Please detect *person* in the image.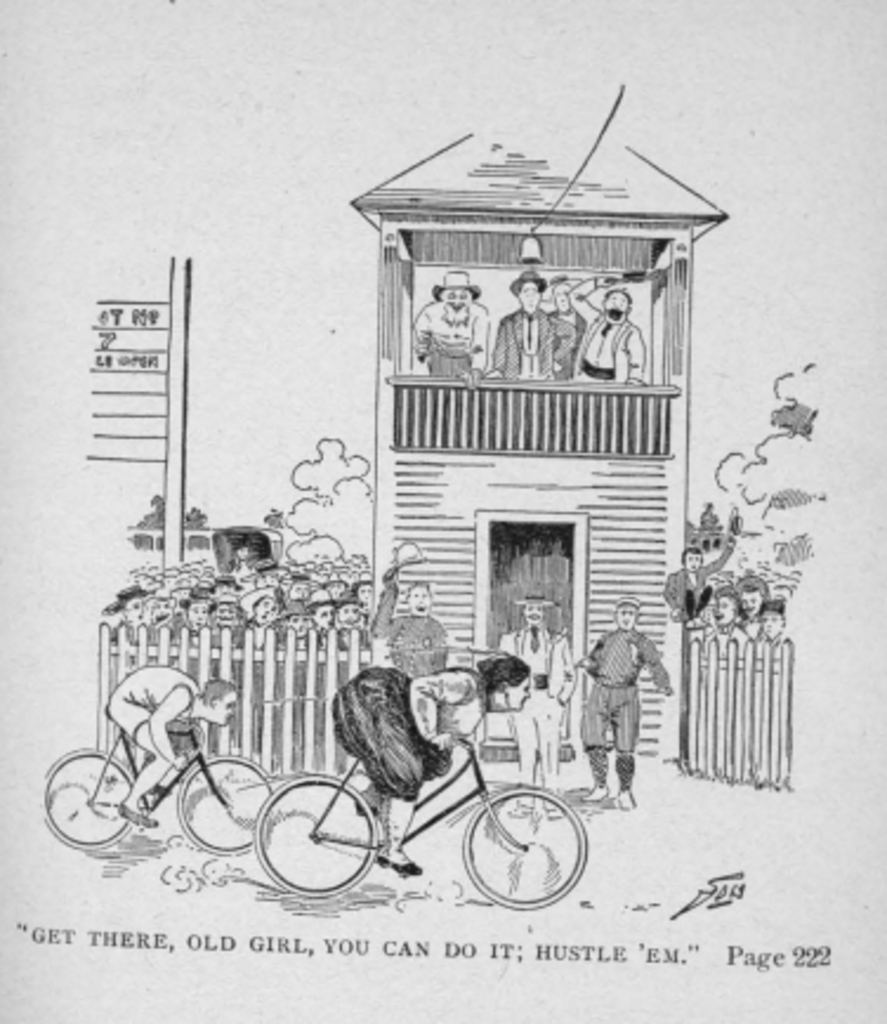
750 599 795 774.
